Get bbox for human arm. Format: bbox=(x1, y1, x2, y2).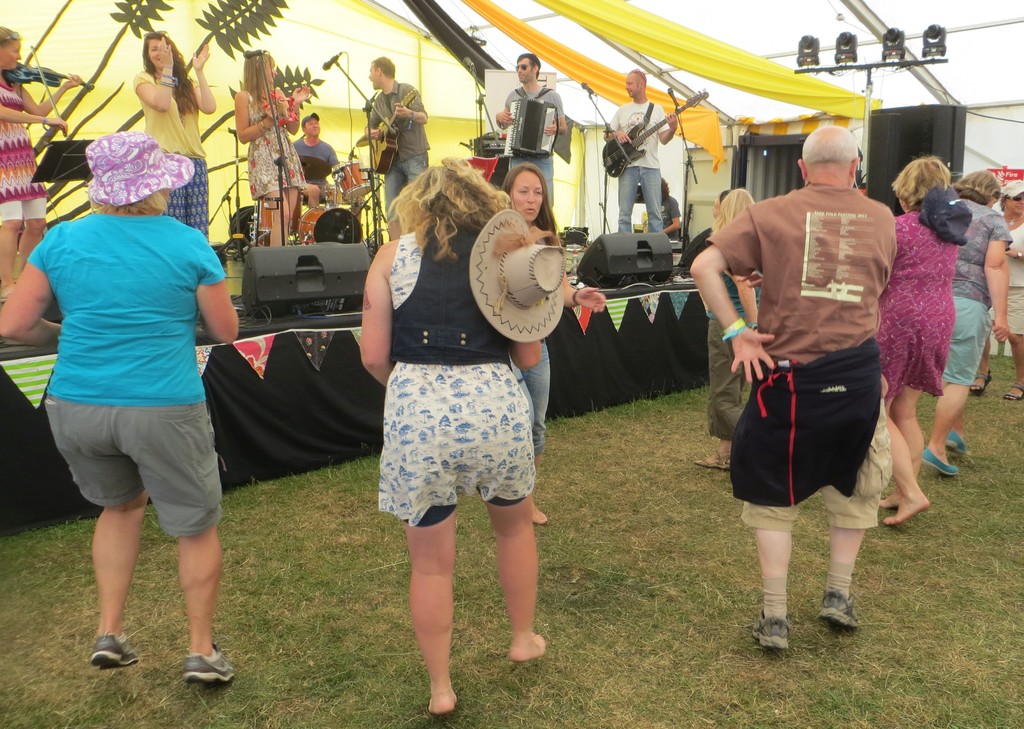
bbox=(342, 245, 396, 405).
